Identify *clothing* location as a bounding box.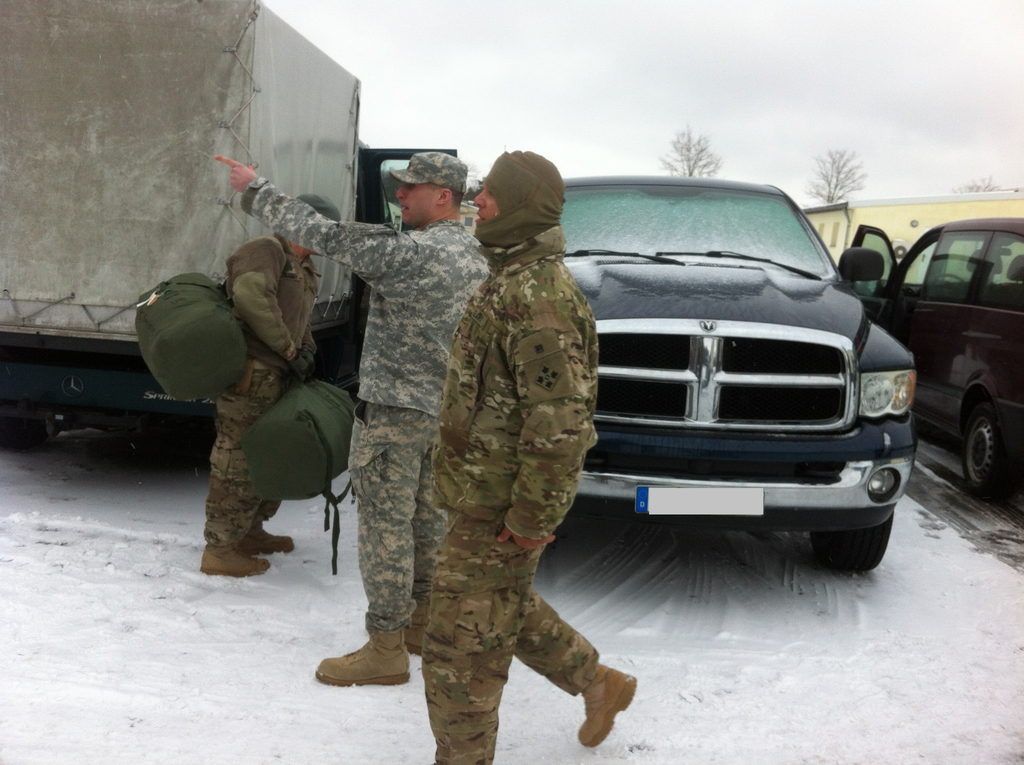
395/135/637/764.
